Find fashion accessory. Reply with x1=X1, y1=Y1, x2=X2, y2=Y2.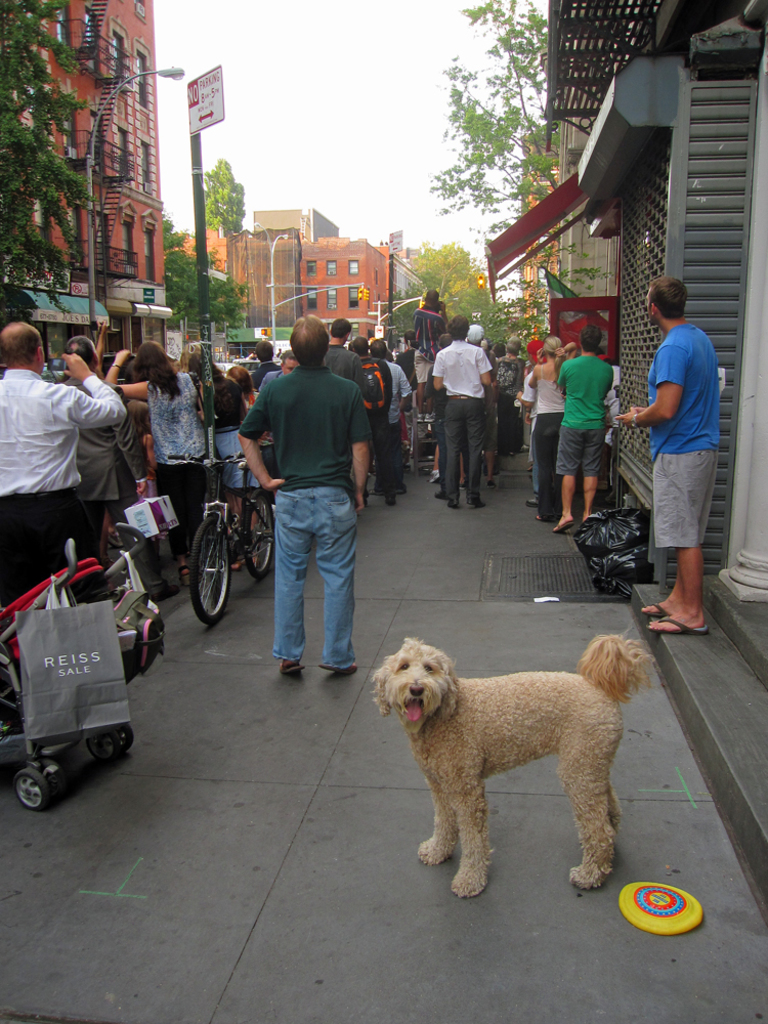
x1=447, y1=498, x2=457, y2=509.
